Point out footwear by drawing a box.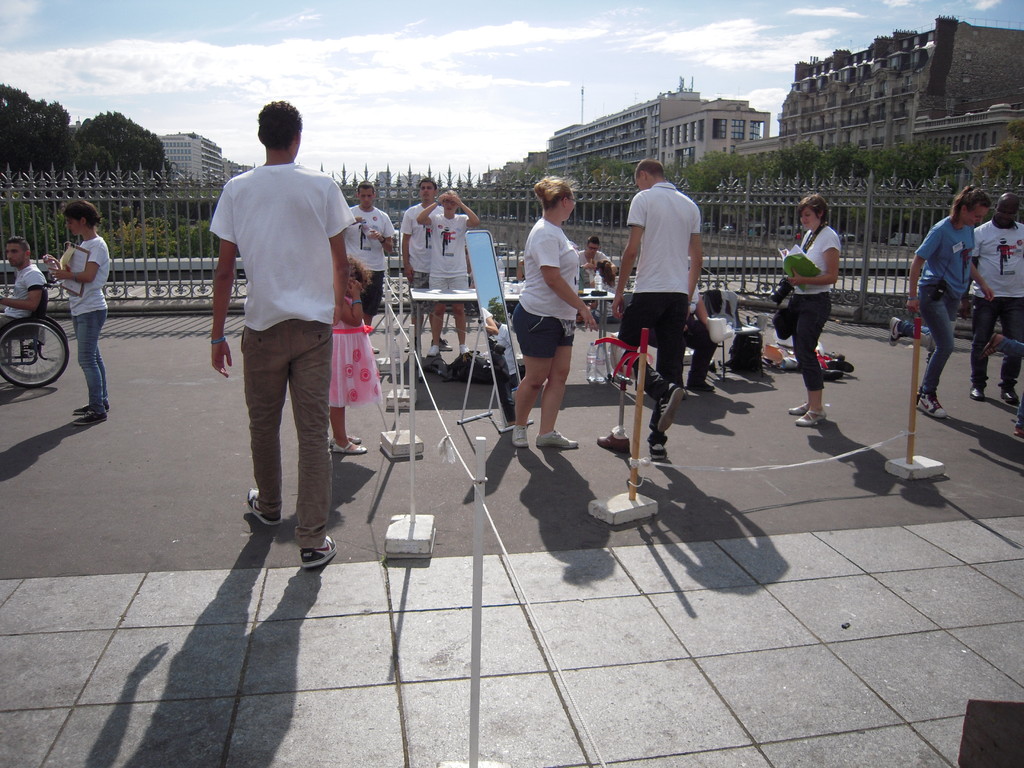
{"x1": 799, "y1": 400, "x2": 831, "y2": 426}.
